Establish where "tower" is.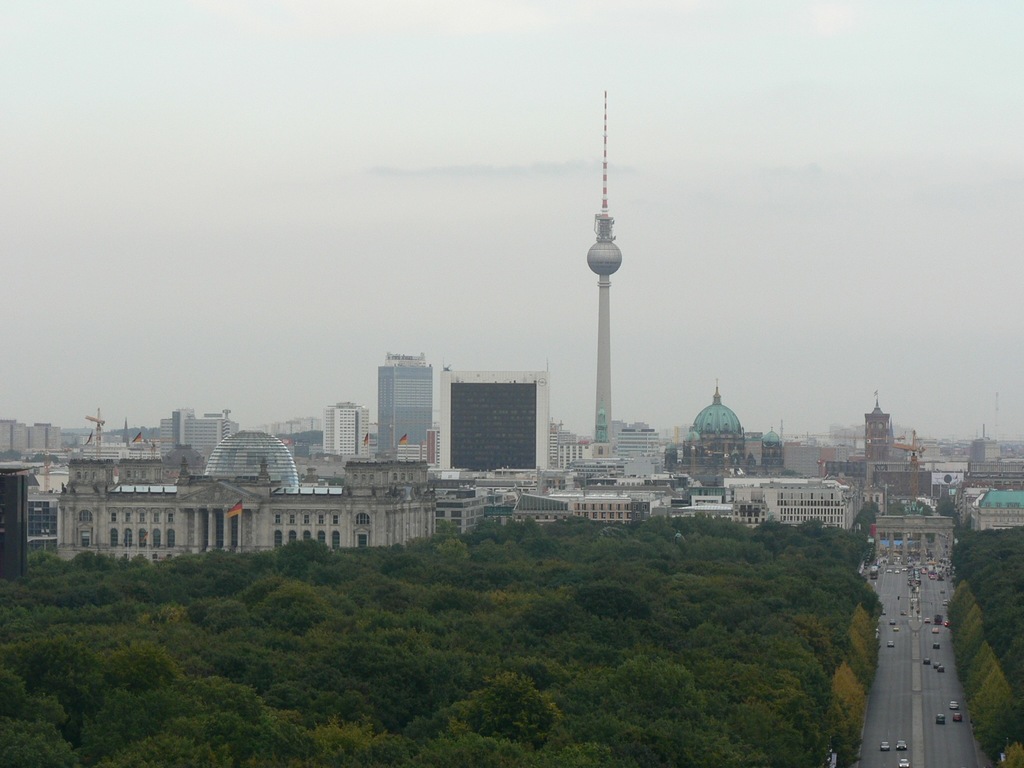
Established at left=590, top=92, right=623, bottom=460.
